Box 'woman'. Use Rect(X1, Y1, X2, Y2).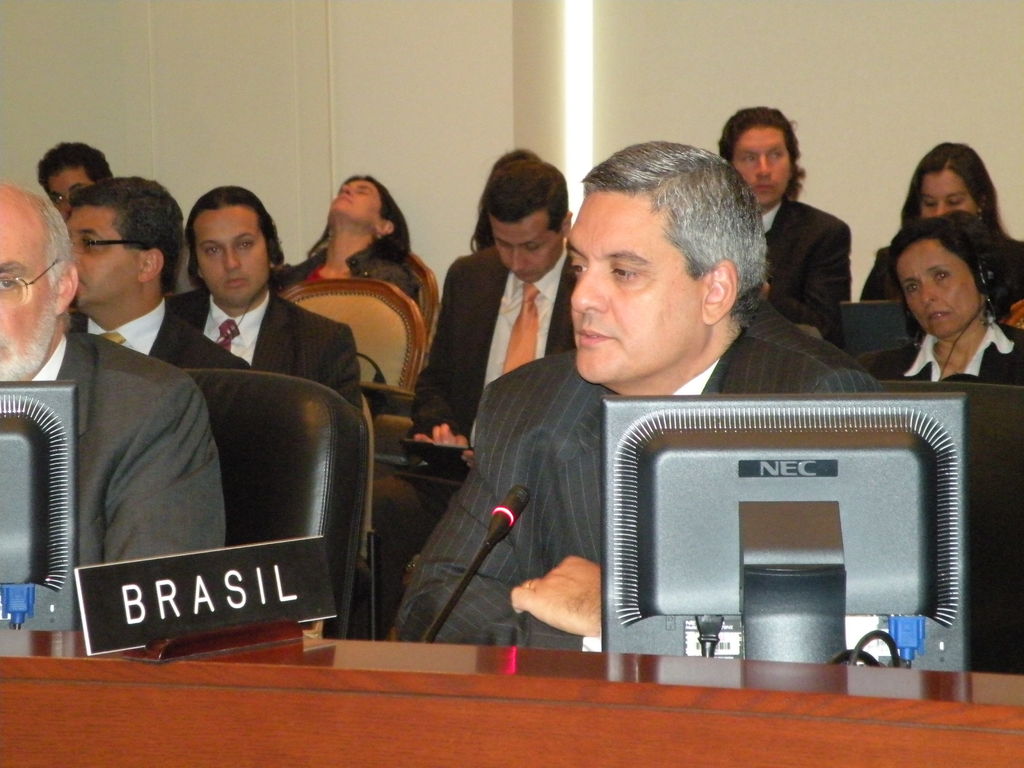
Rect(272, 173, 427, 300).
